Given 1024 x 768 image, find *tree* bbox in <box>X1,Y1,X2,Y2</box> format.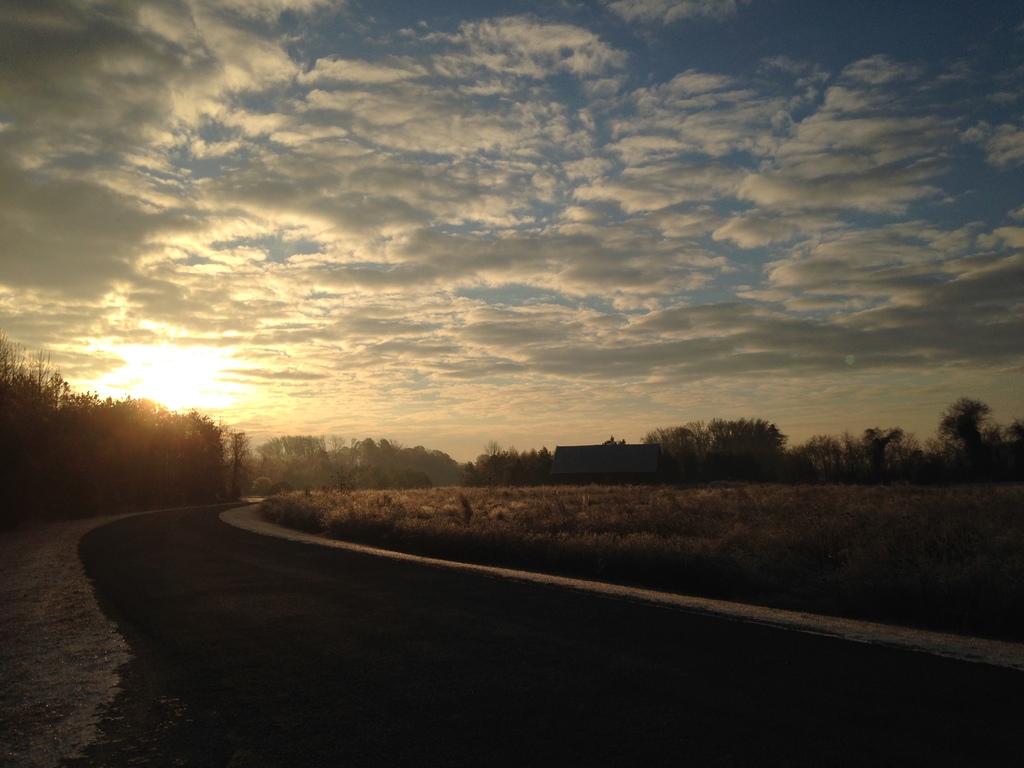
<box>942,397,995,458</box>.
